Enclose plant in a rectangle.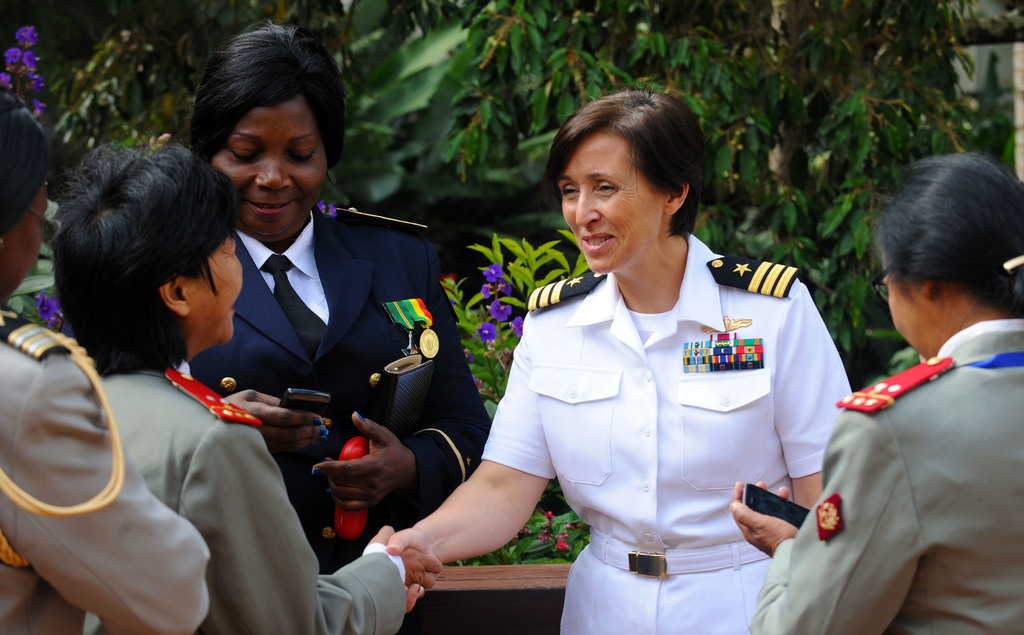
{"left": 0, "top": 26, "right": 86, "bottom": 347}.
